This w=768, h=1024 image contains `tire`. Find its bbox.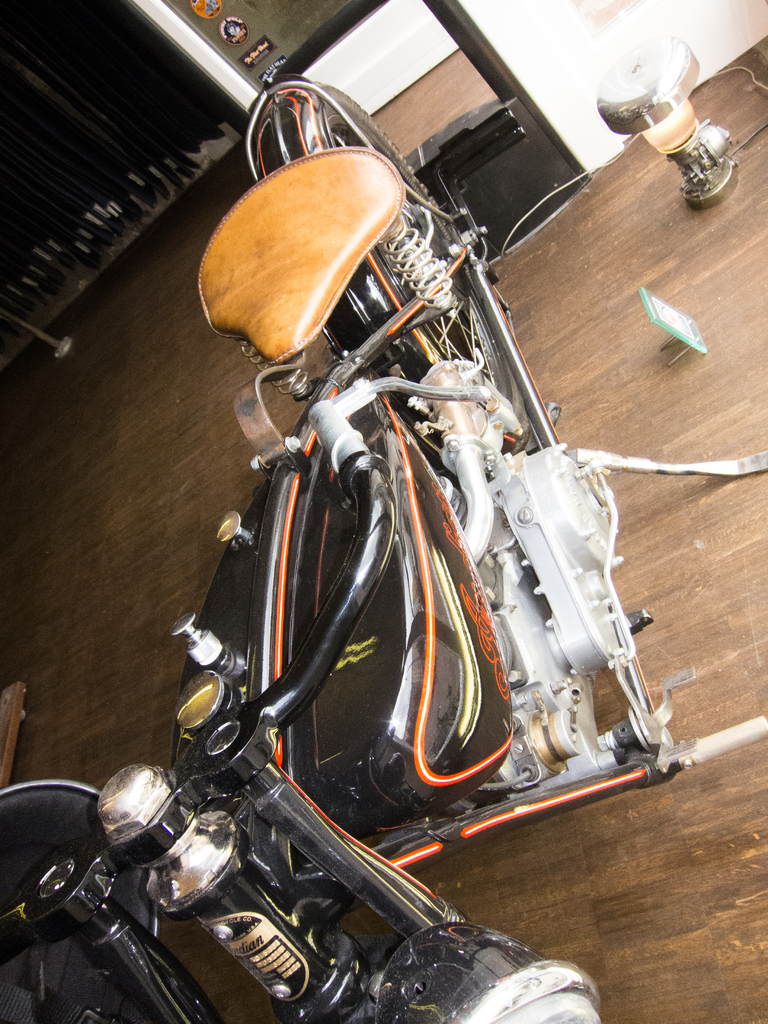
(x1=315, y1=80, x2=531, y2=453).
